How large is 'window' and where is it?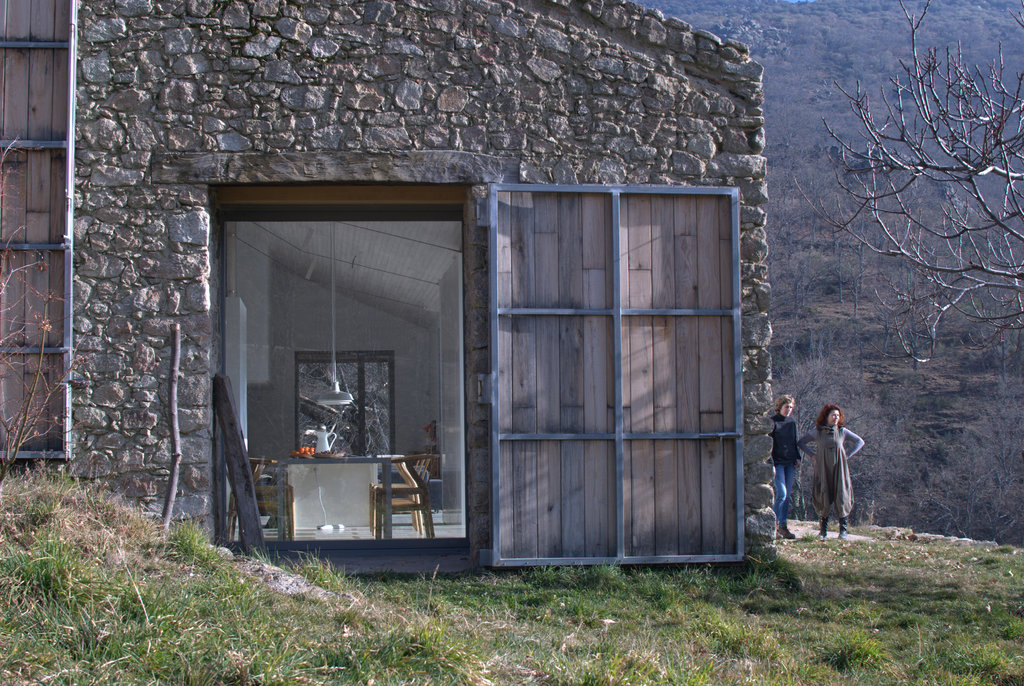
Bounding box: (289,340,399,465).
